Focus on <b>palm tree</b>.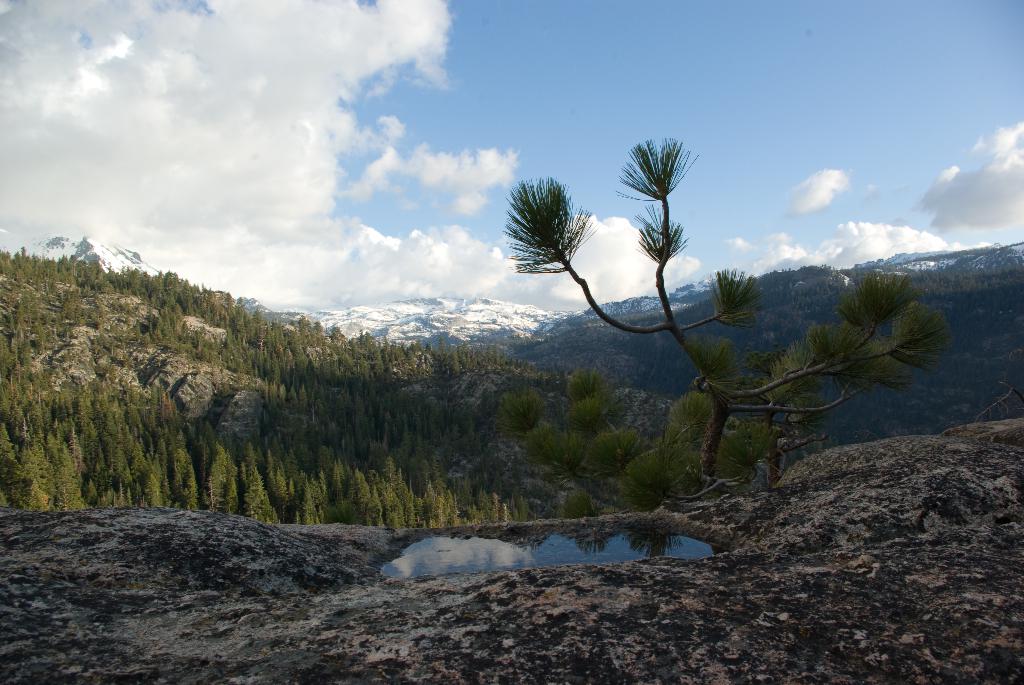
Focused at 614, 123, 732, 458.
